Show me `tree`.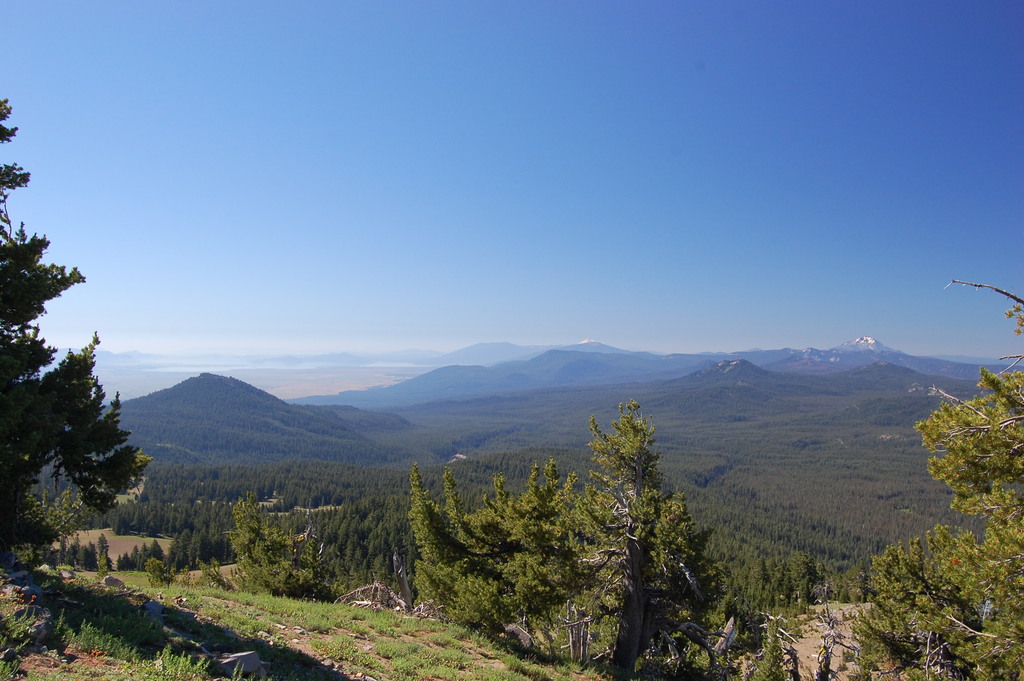
`tree` is here: bbox=(820, 268, 1023, 680).
